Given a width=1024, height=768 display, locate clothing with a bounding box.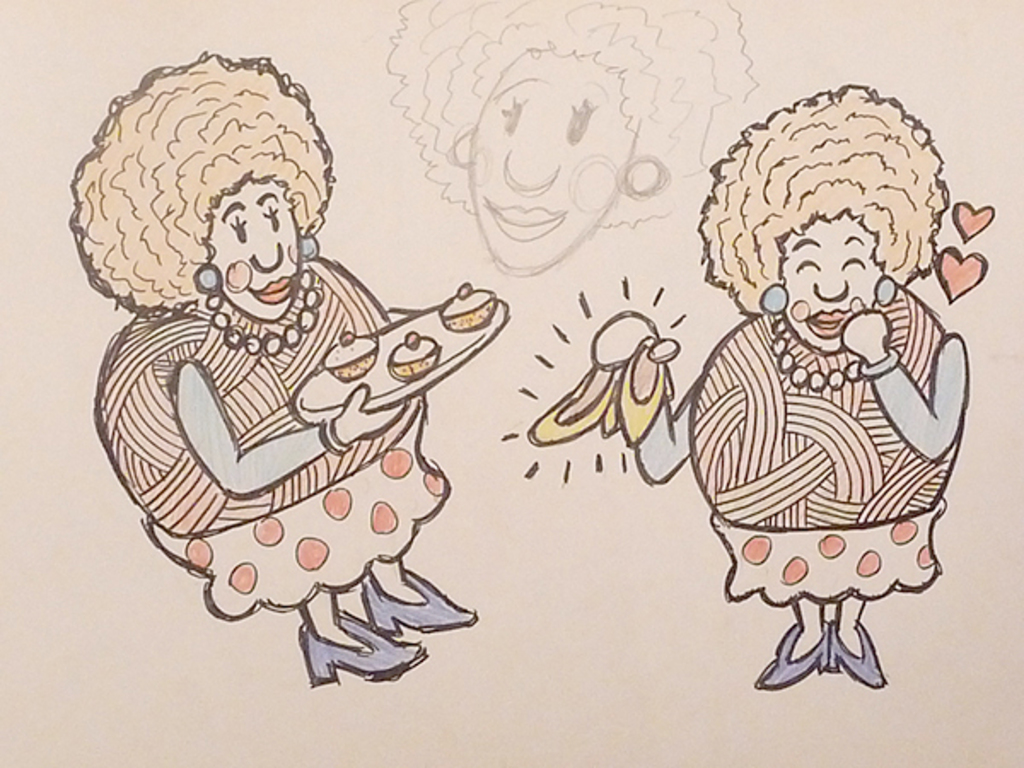
Located: 688,282,937,606.
